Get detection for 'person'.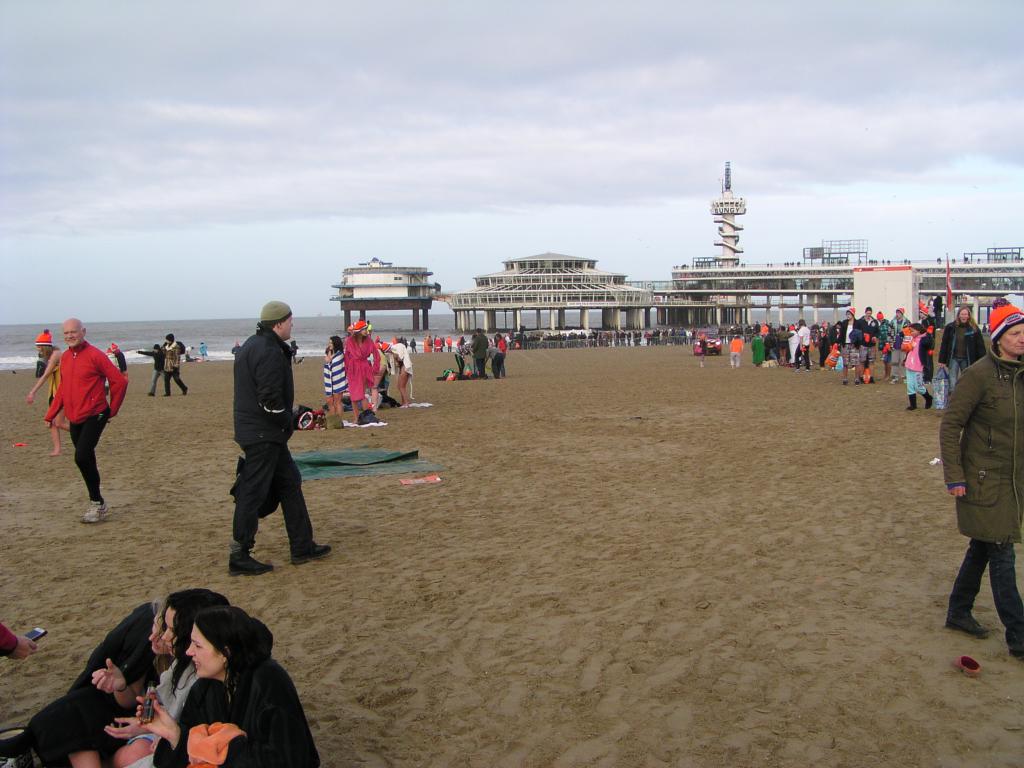
Detection: select_region(0, 596, 170, 767).
